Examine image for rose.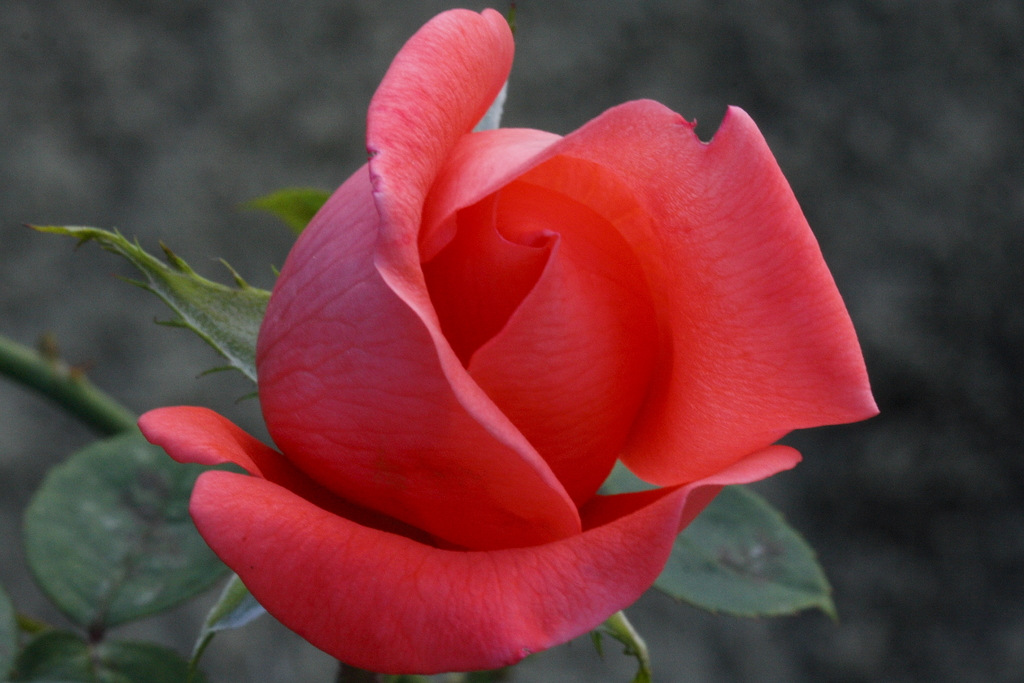
Examination result: [left=129, top=3, right=884, bottom=678].
